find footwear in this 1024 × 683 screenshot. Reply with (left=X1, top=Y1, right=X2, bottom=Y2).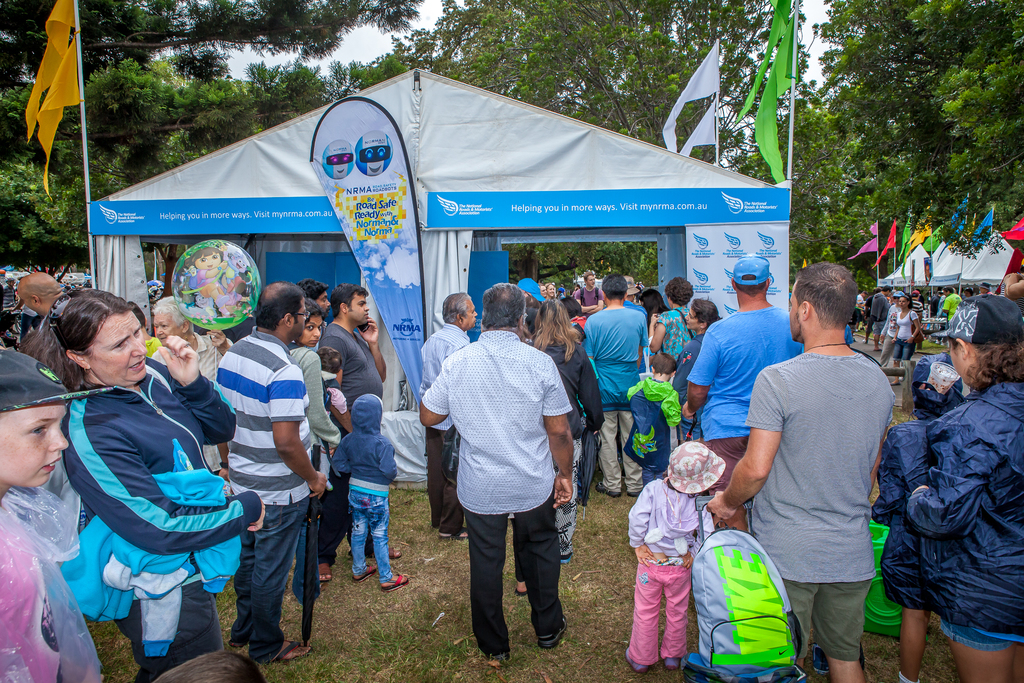
(left=596, top=478, right=621, bottom=500).
